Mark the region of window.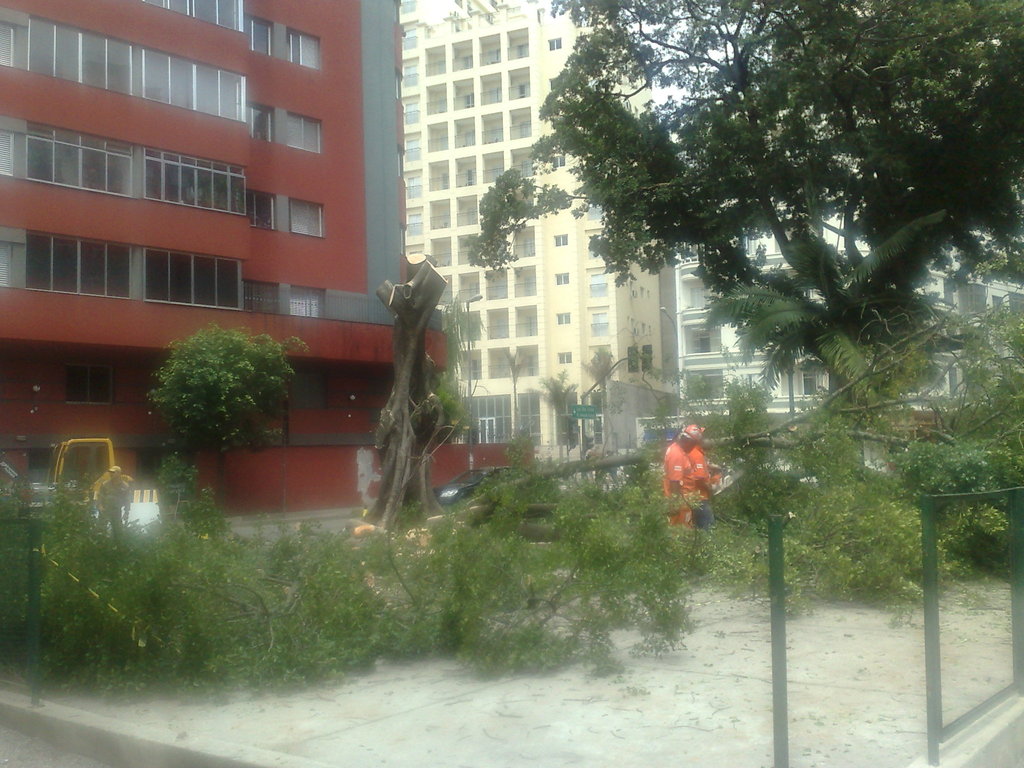
Region: [left=288, top=31, right=321, bottom=69].
